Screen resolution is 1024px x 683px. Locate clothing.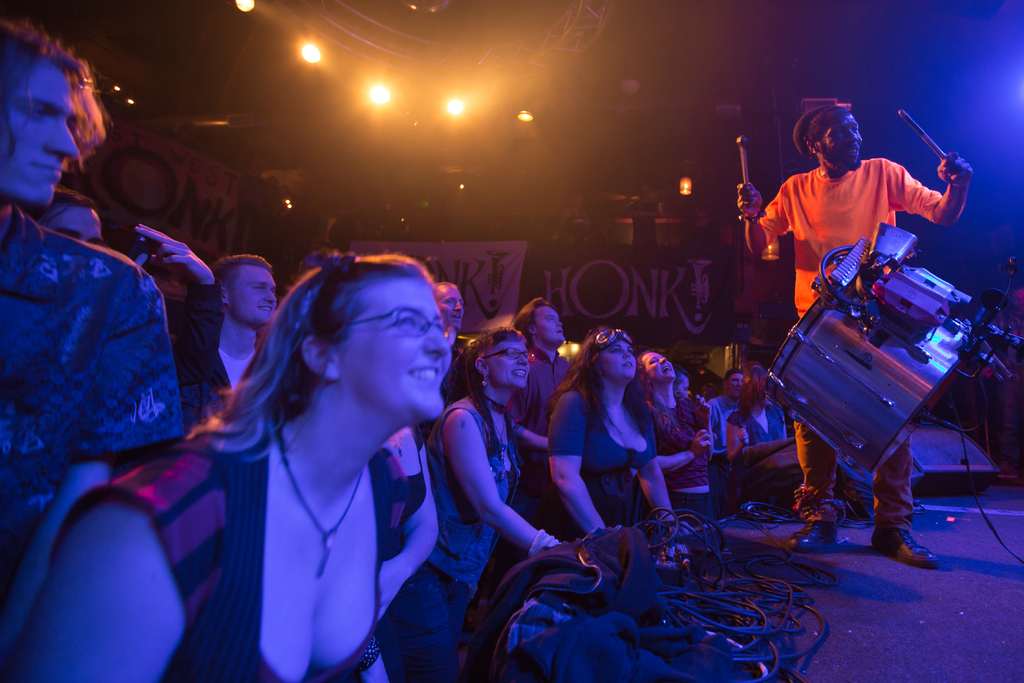
(left=157, top=302, right=262, bottom=404).
